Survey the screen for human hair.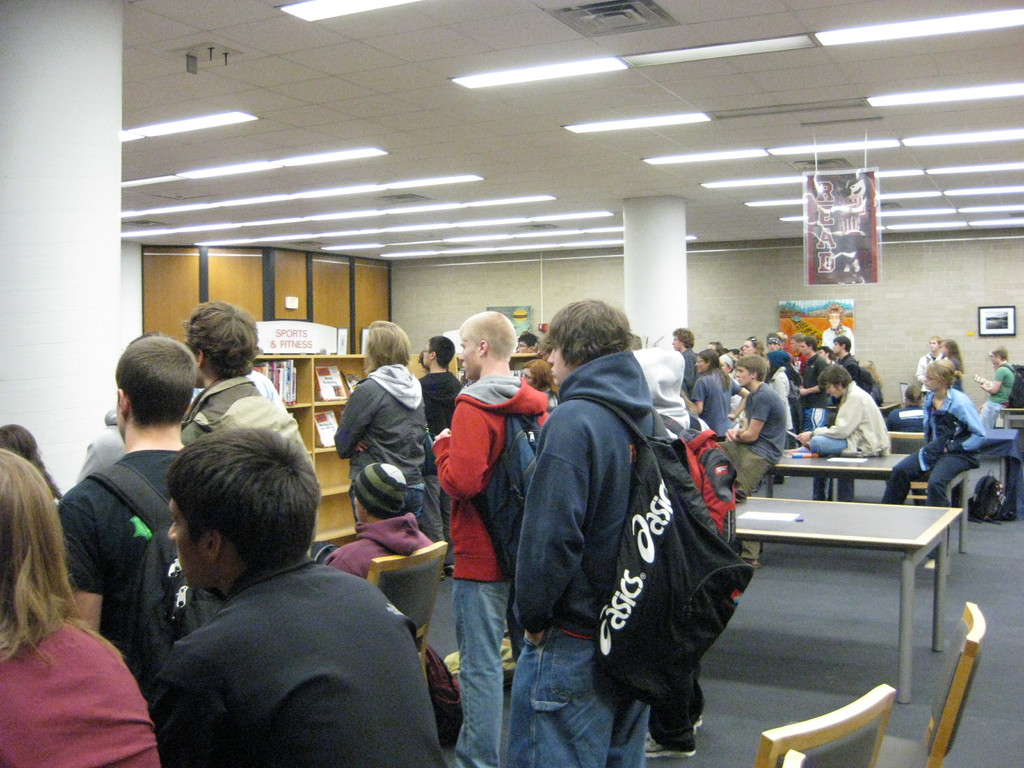
Survey found: Rect(927, 357, 955, 386).
